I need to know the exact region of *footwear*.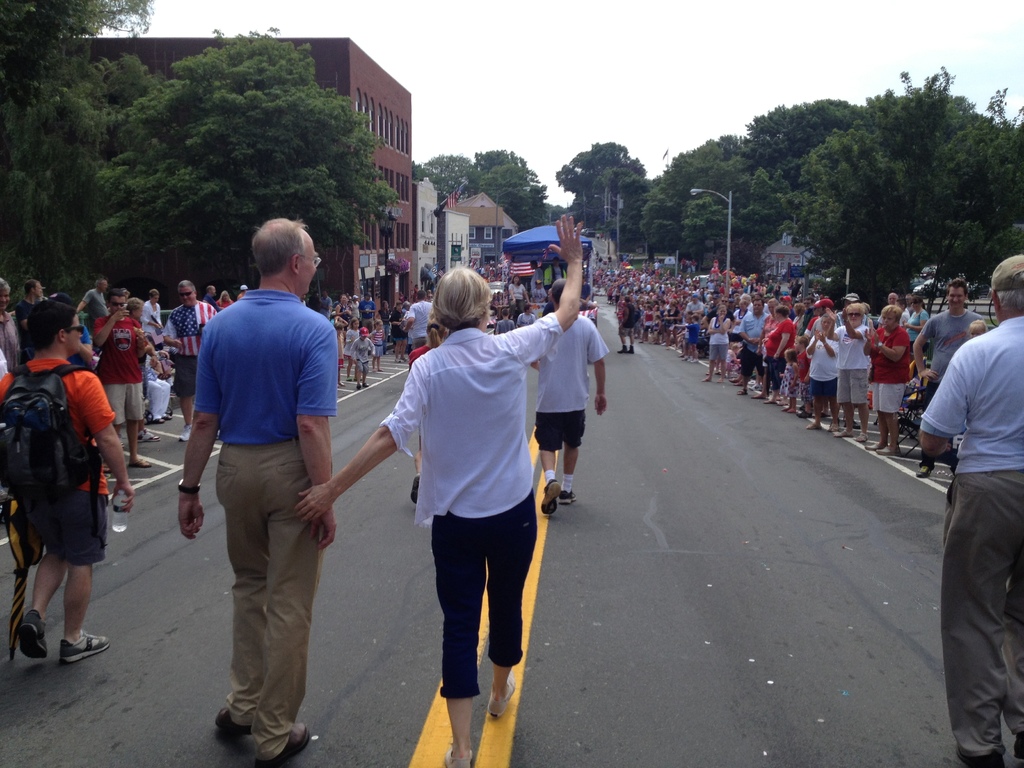
Region: x1=410, y1=472, x2=420, y2=503.
